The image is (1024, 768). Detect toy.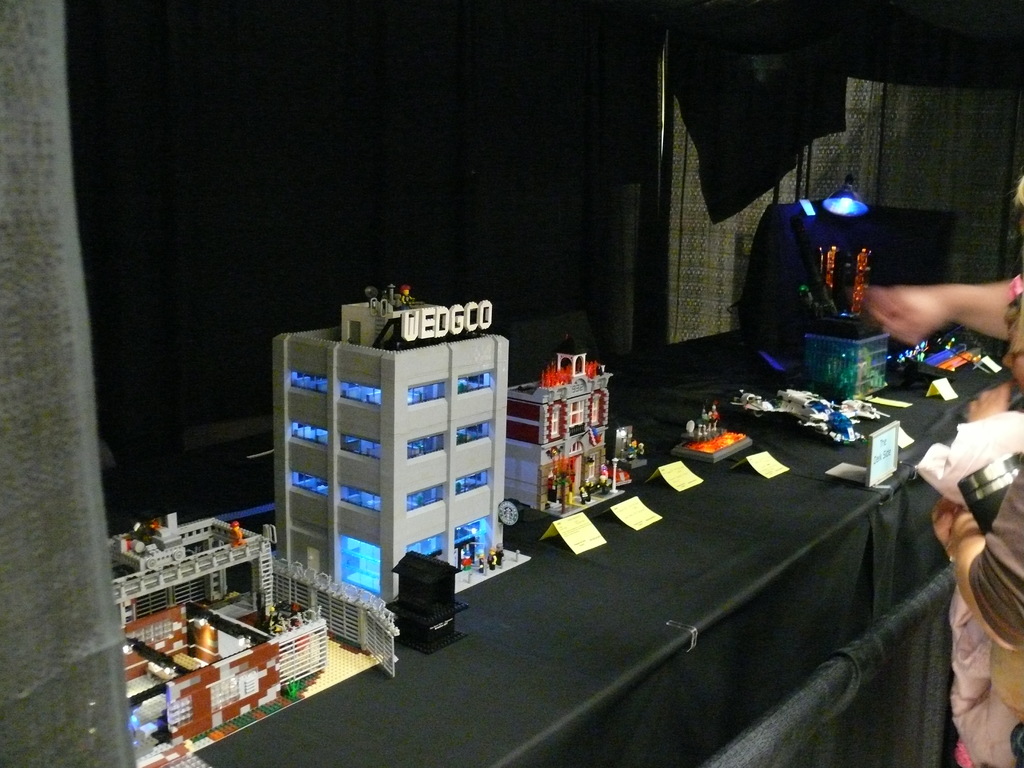
Detection: [left=733, top=390, right=888, bottom=446].
